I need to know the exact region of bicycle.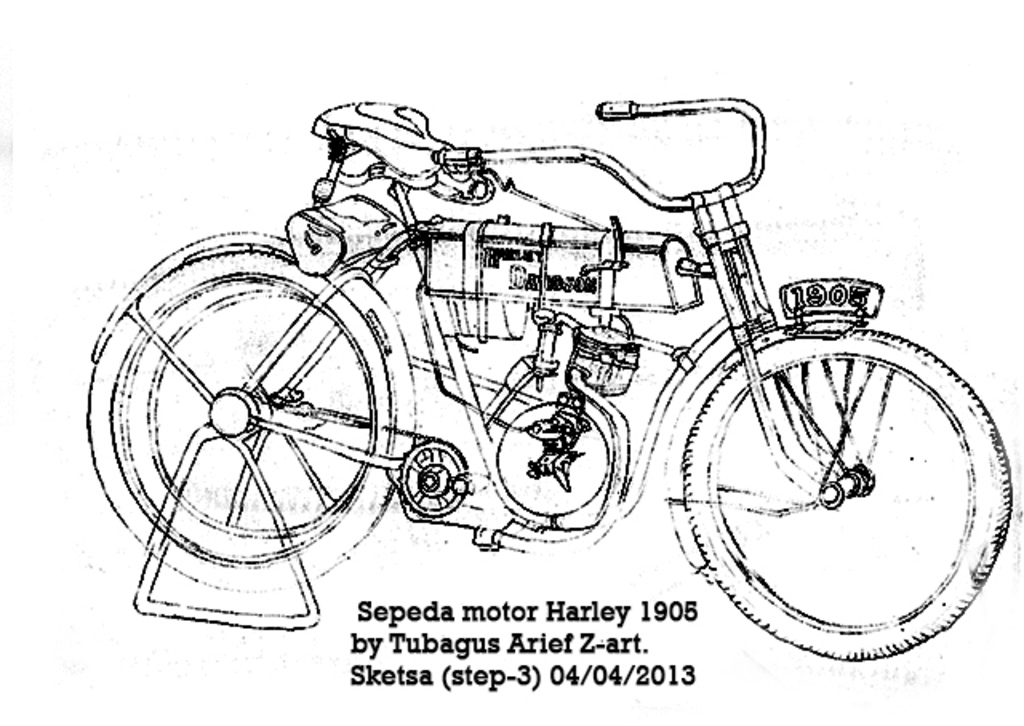
Region: {"x1": 91, "y1": 85, "x2": 973, "y2": 608}.
